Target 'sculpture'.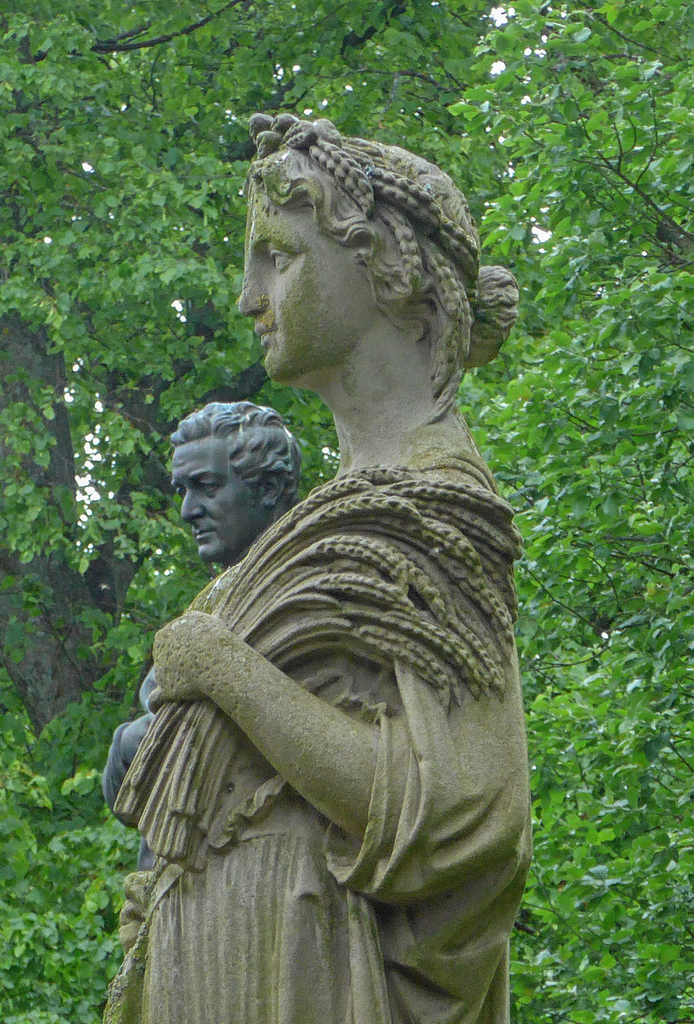
Target region: [94,393,313,883].
